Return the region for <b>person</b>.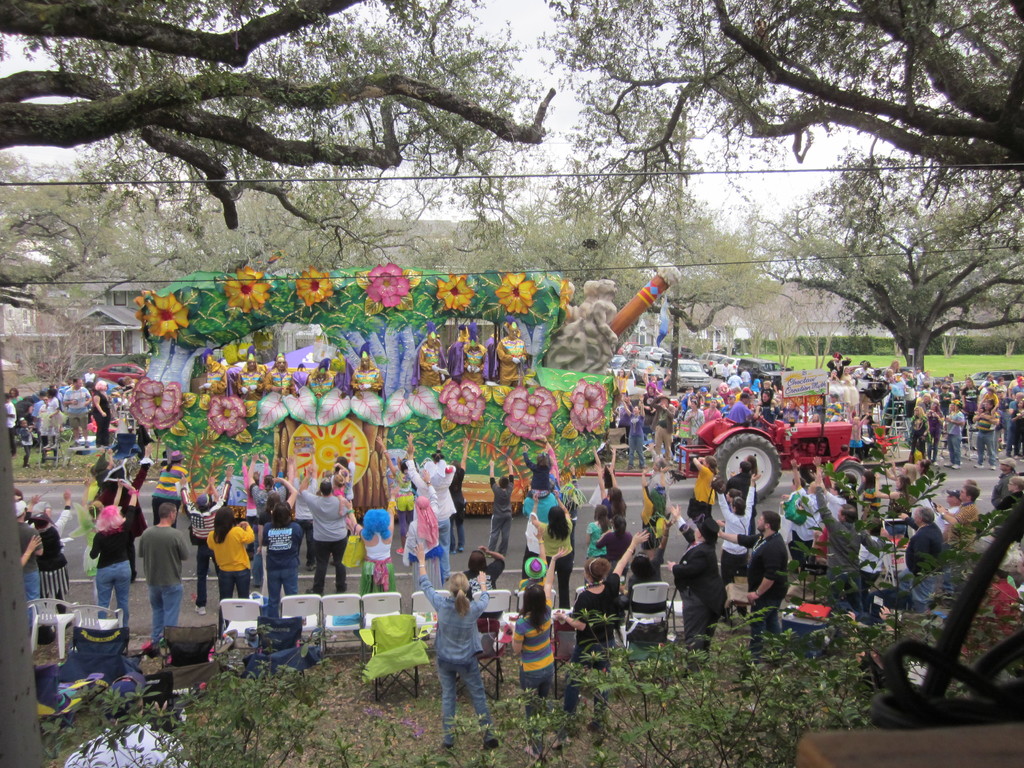
132 502 198 653.
